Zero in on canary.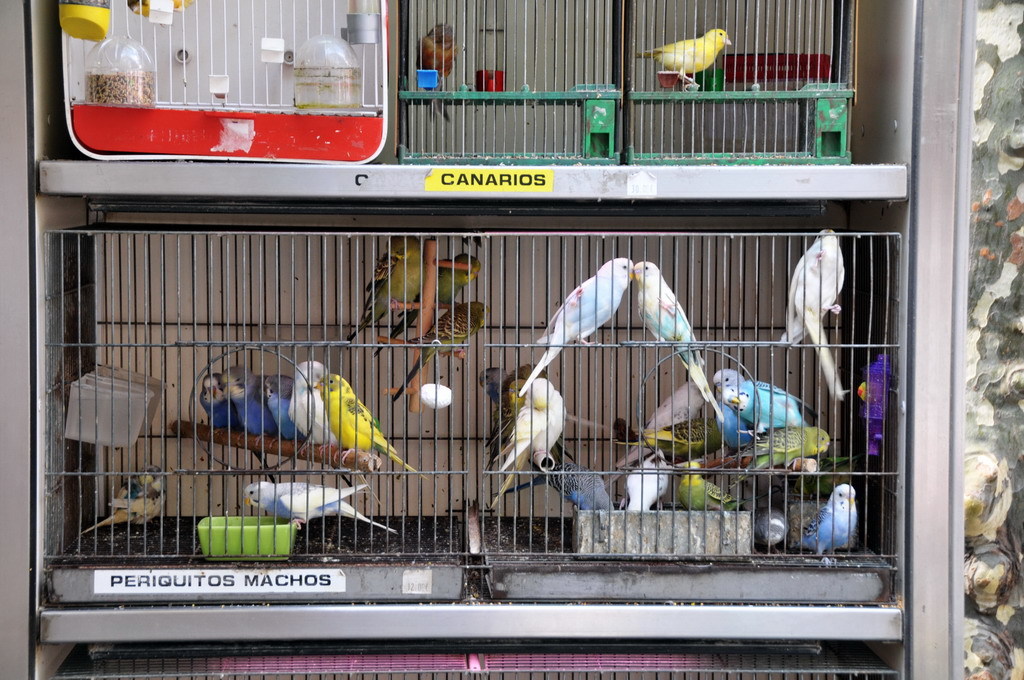
Zeroed in: 419/21/458/118.
